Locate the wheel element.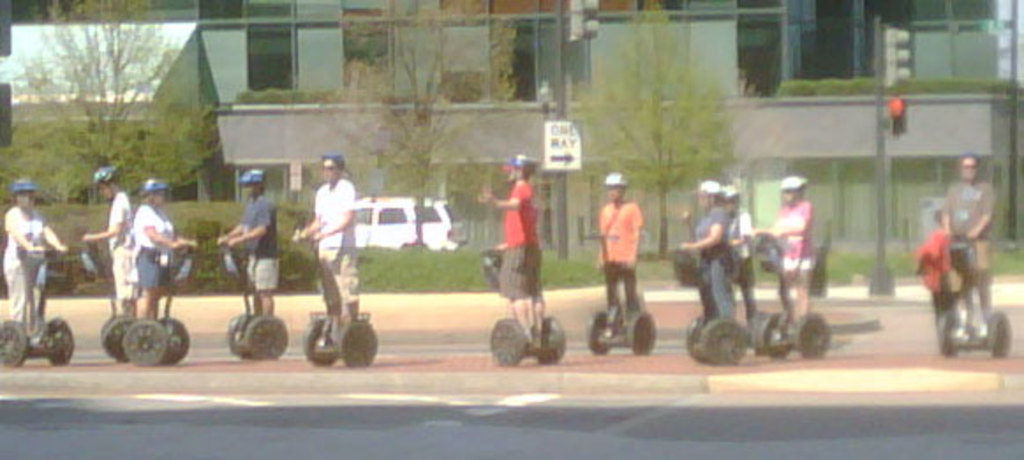
Element bbox: locate(529, 319, 562, 363).
